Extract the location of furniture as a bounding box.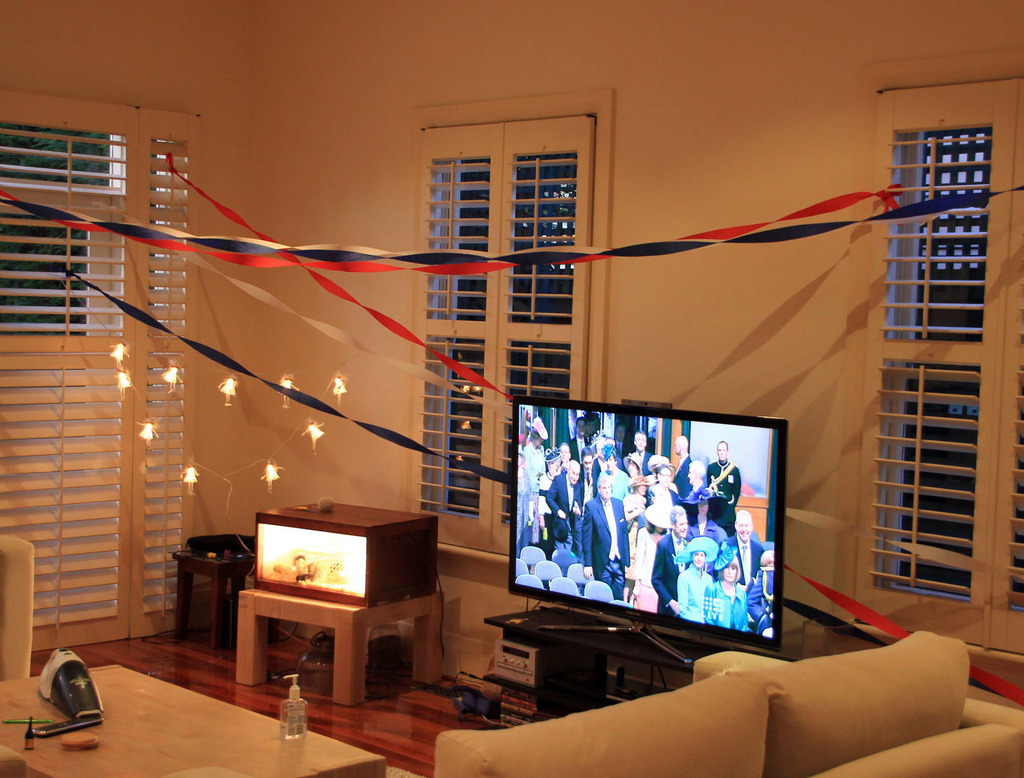
BBox(230, 583, 445, 705).
